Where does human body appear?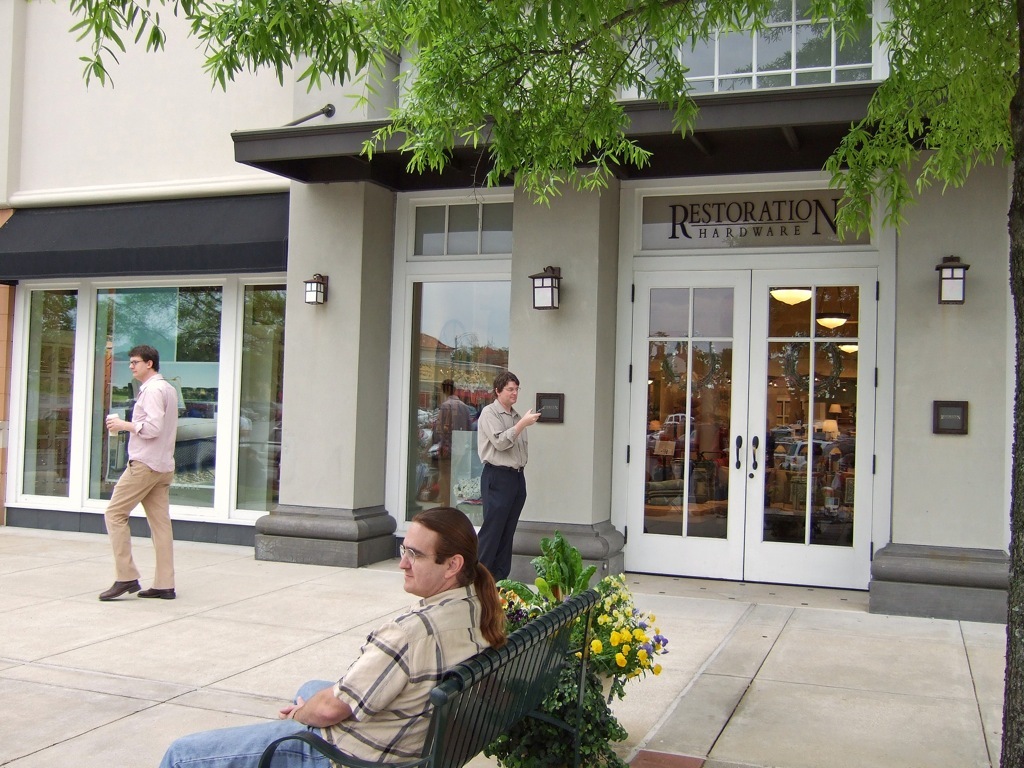
Appears at BBox(159, 587, 493, 767).
